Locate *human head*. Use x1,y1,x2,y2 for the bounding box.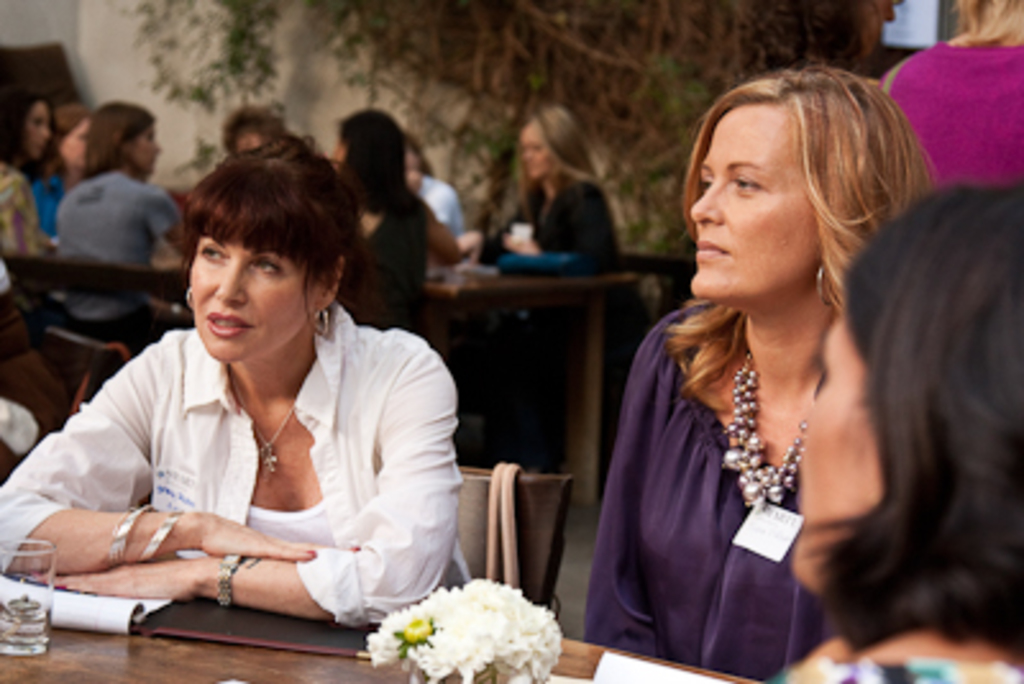
225,100,284,151.
